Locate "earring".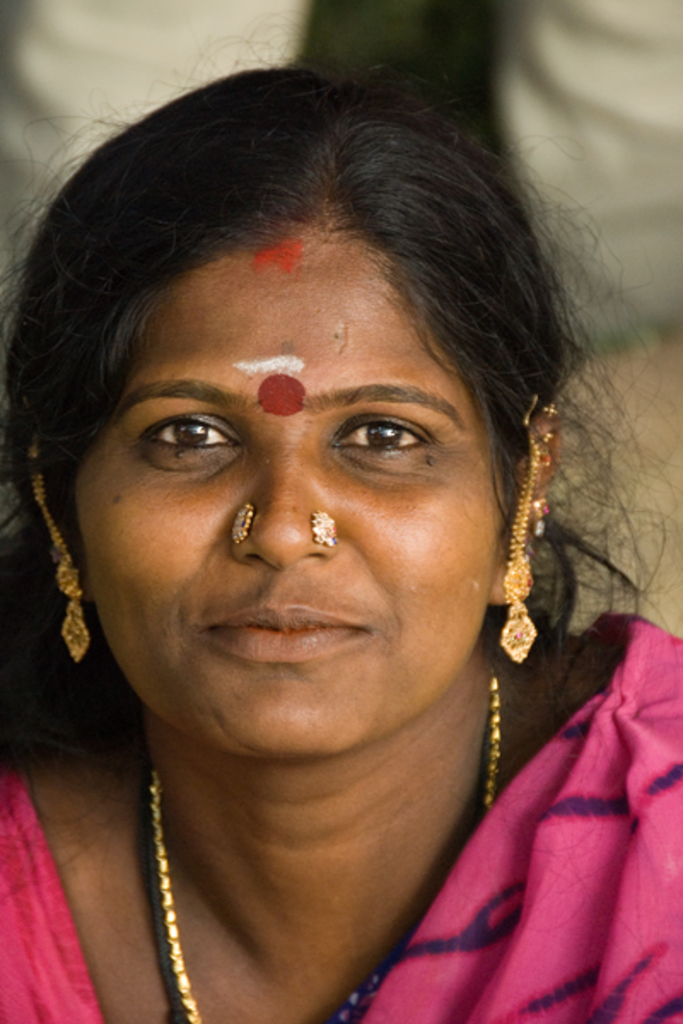
Bounding box: detection(497, 556, 540, 674).
